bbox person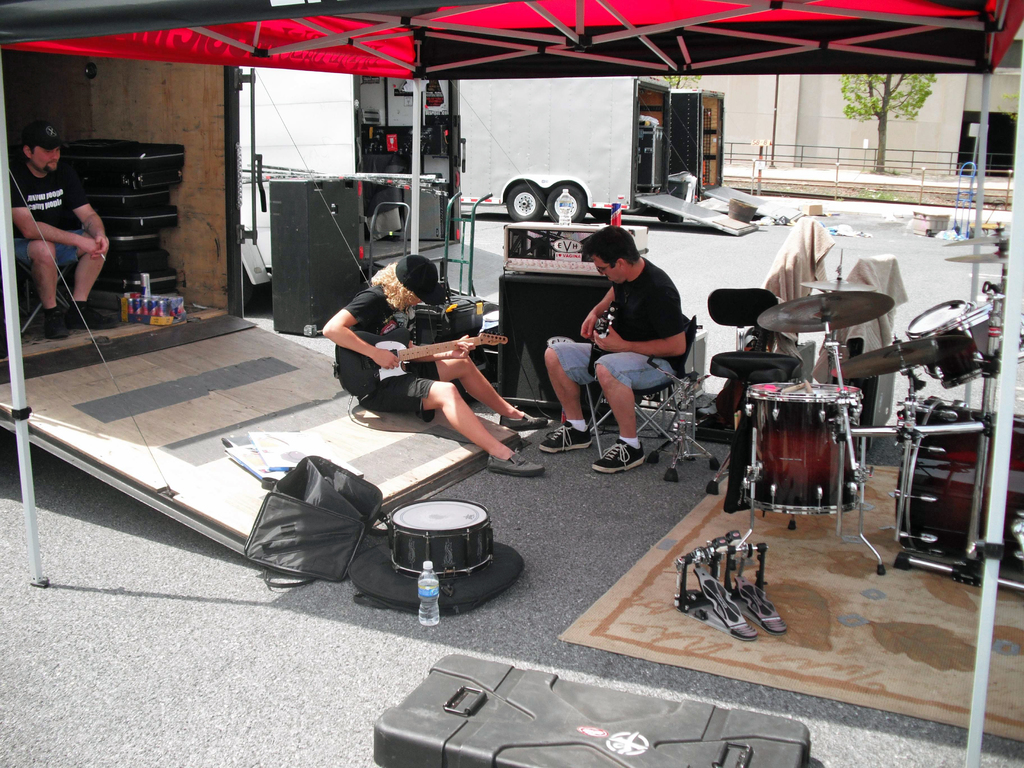
(left=12, top=118, right=118, bottom=338)
